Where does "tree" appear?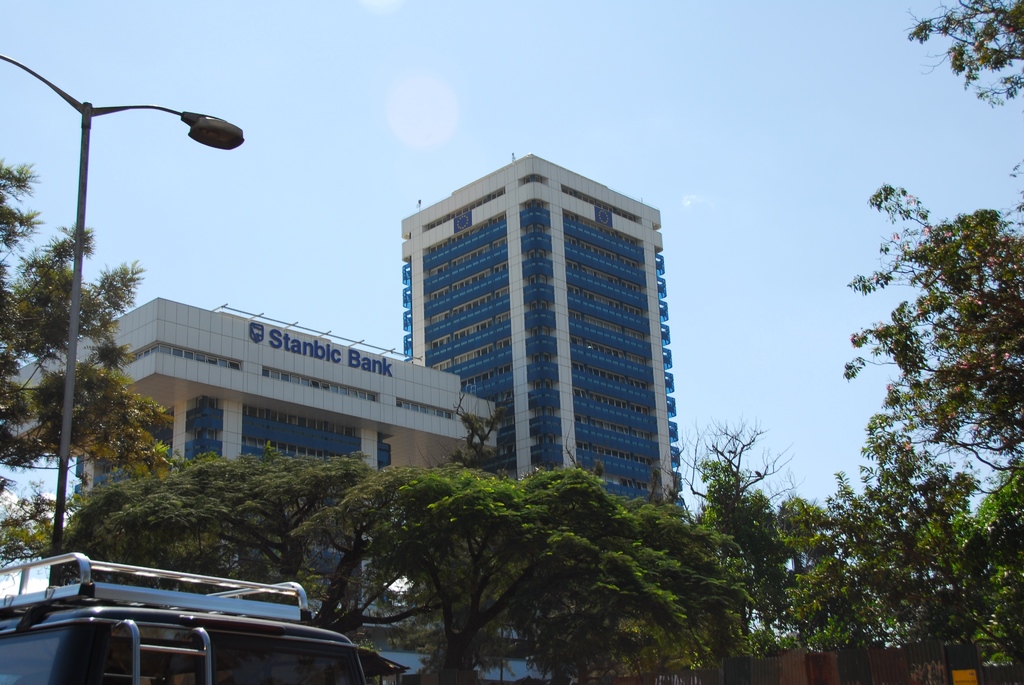
Appears at [x1=834, y1=173, x2=1023, y2=494].
